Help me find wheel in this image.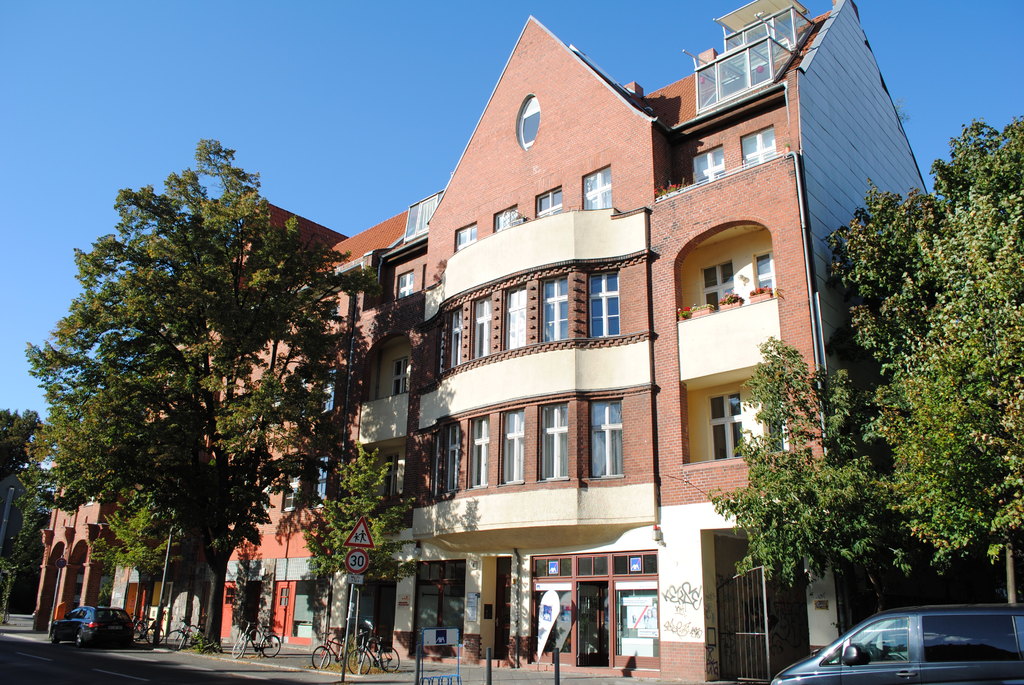
Found it: BBox(164, 631, 188, 650).
